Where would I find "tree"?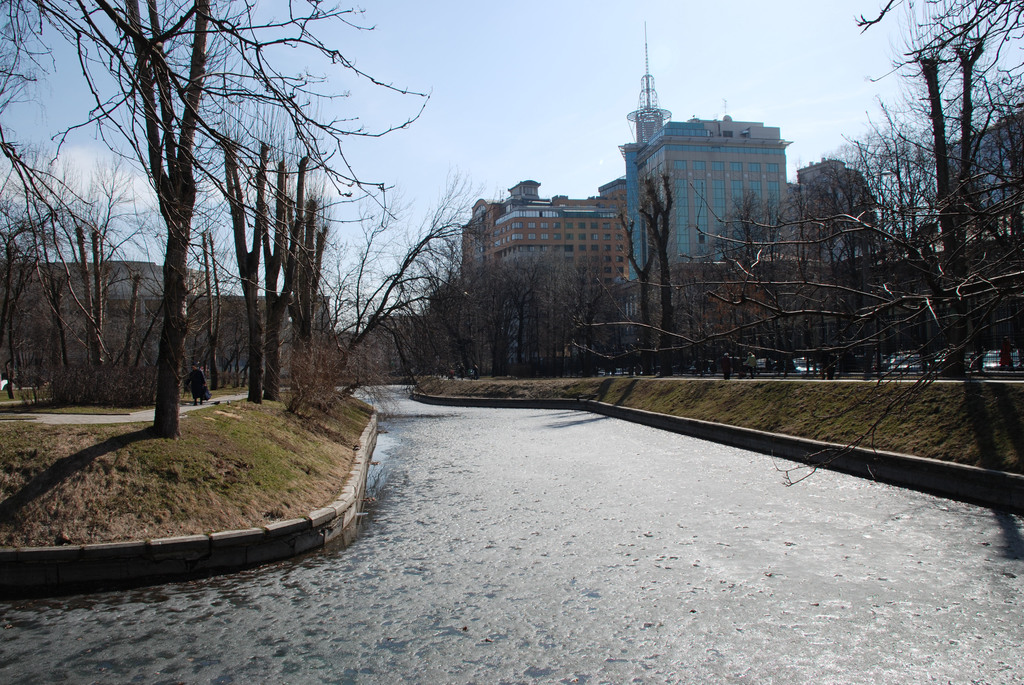
At [x1=615, y1=209, x2=658, y2=368].
